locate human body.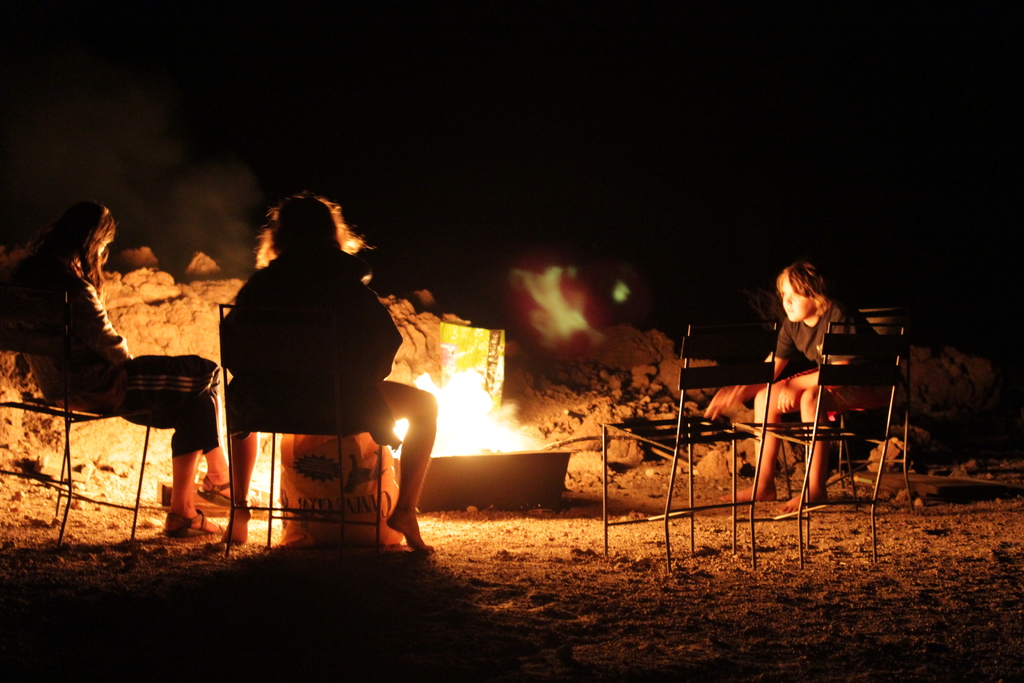
Bounding box: left=15, top=248, right=241, bottom=556.
